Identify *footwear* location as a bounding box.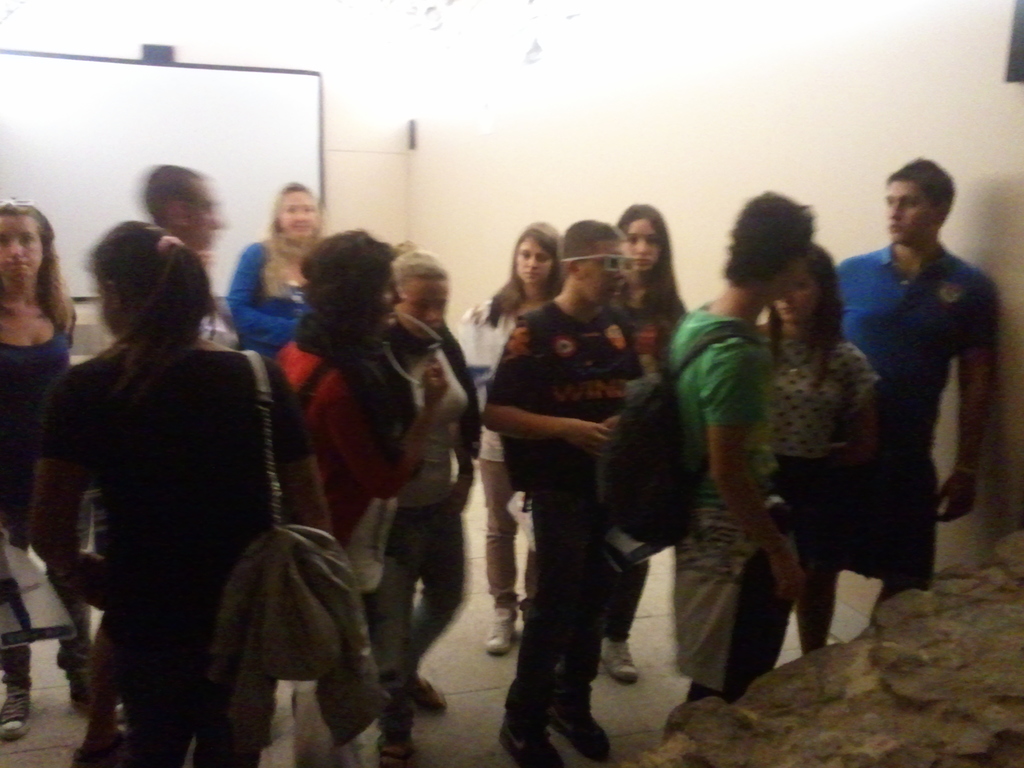
{"left": 381, "top": 732, "right": 419, "bottom": 767}.
